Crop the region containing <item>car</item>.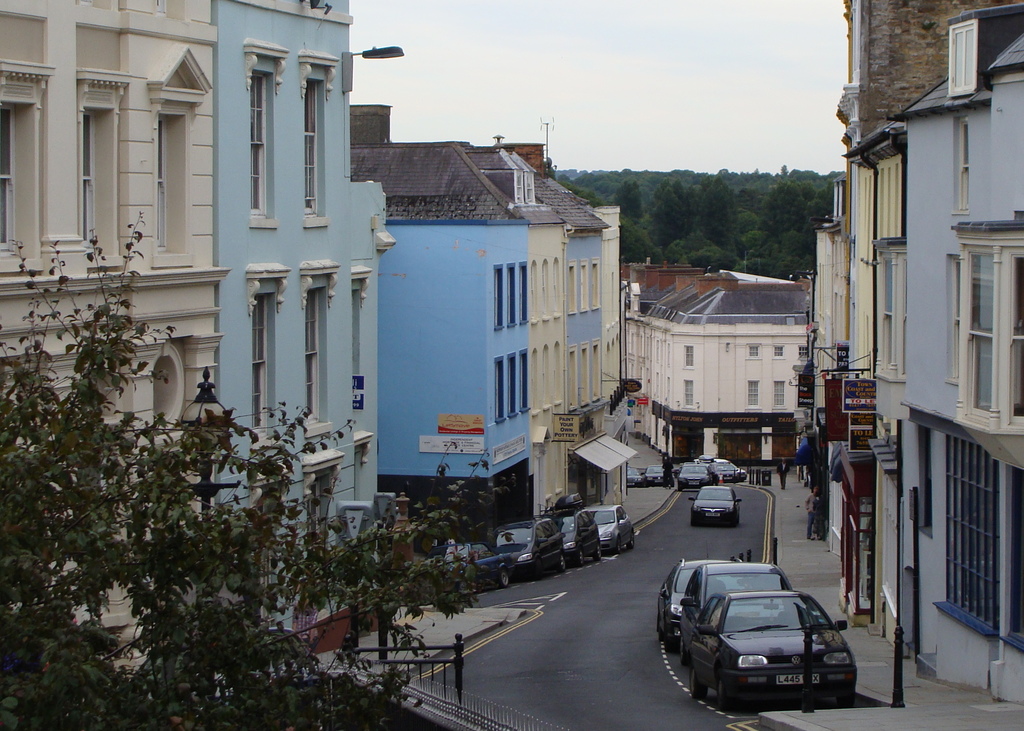
Crop region: box=[683, 563, 793, 652].
